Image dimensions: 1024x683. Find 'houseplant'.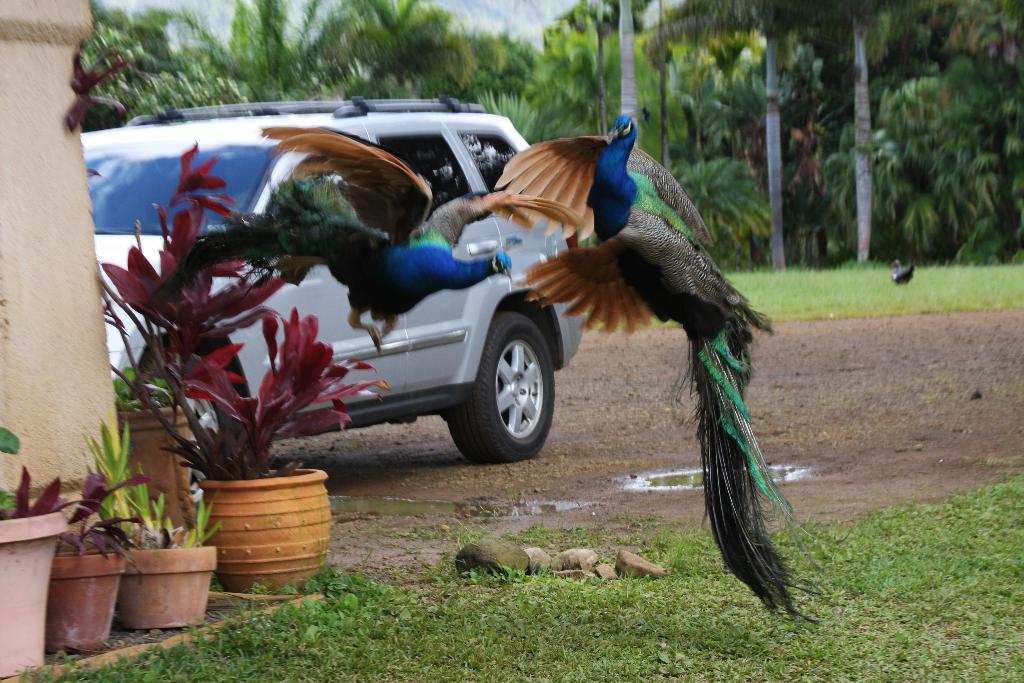
box(0, 423, 82, 674).
